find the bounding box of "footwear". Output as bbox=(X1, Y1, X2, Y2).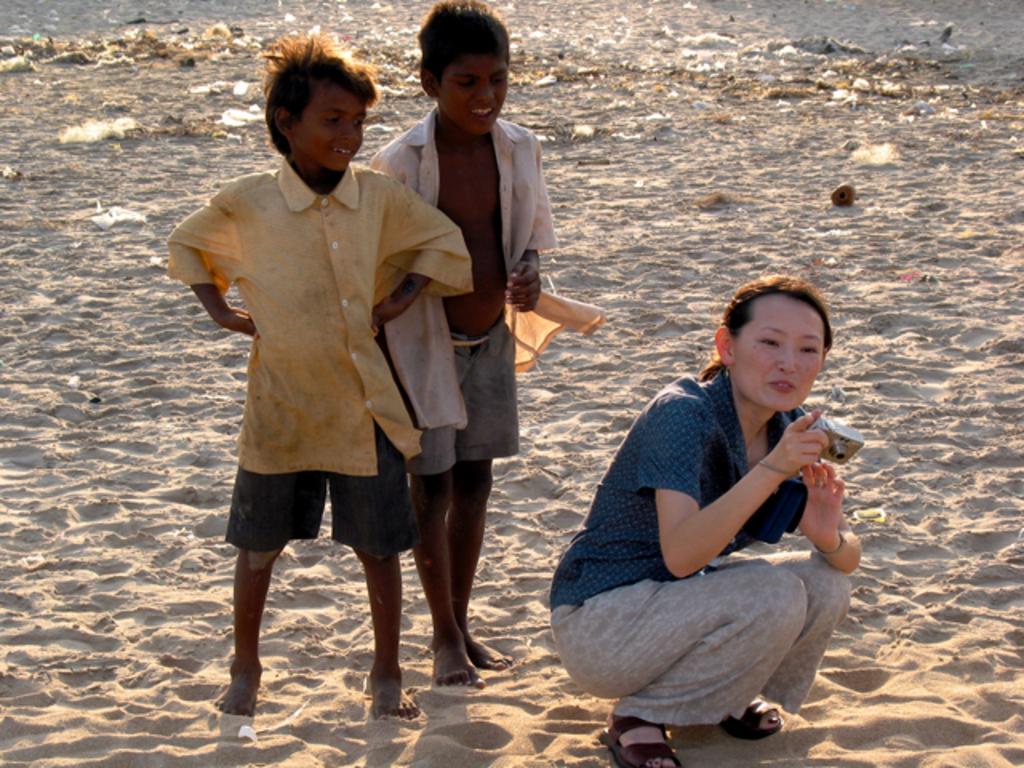
bbox=(594, 712, 683, 766).
